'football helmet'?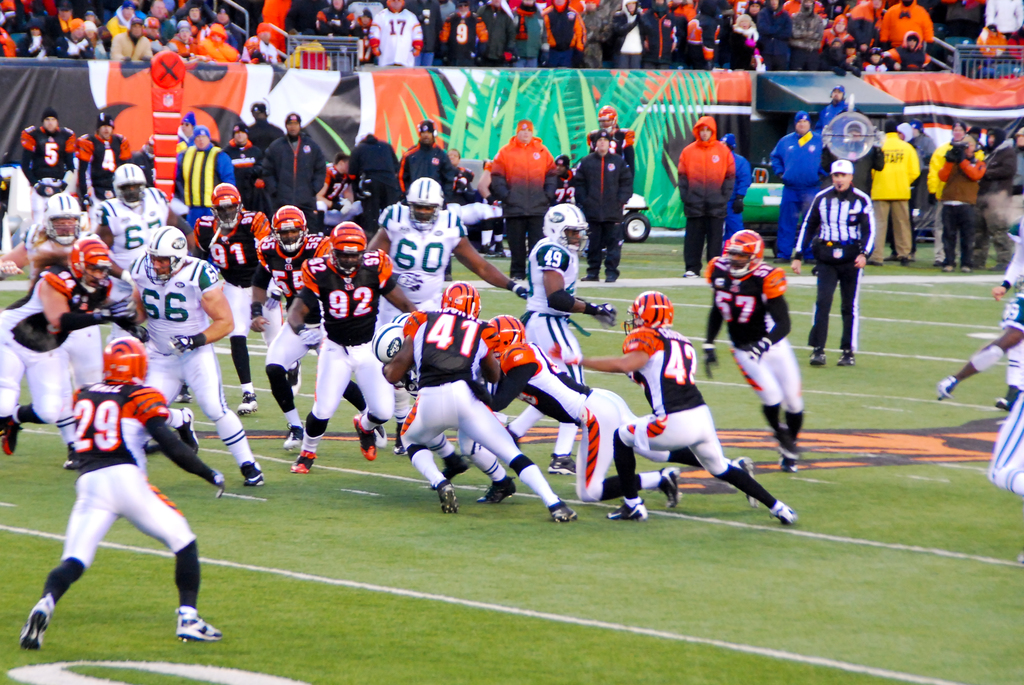
box=[274, 203, 312, 252]
